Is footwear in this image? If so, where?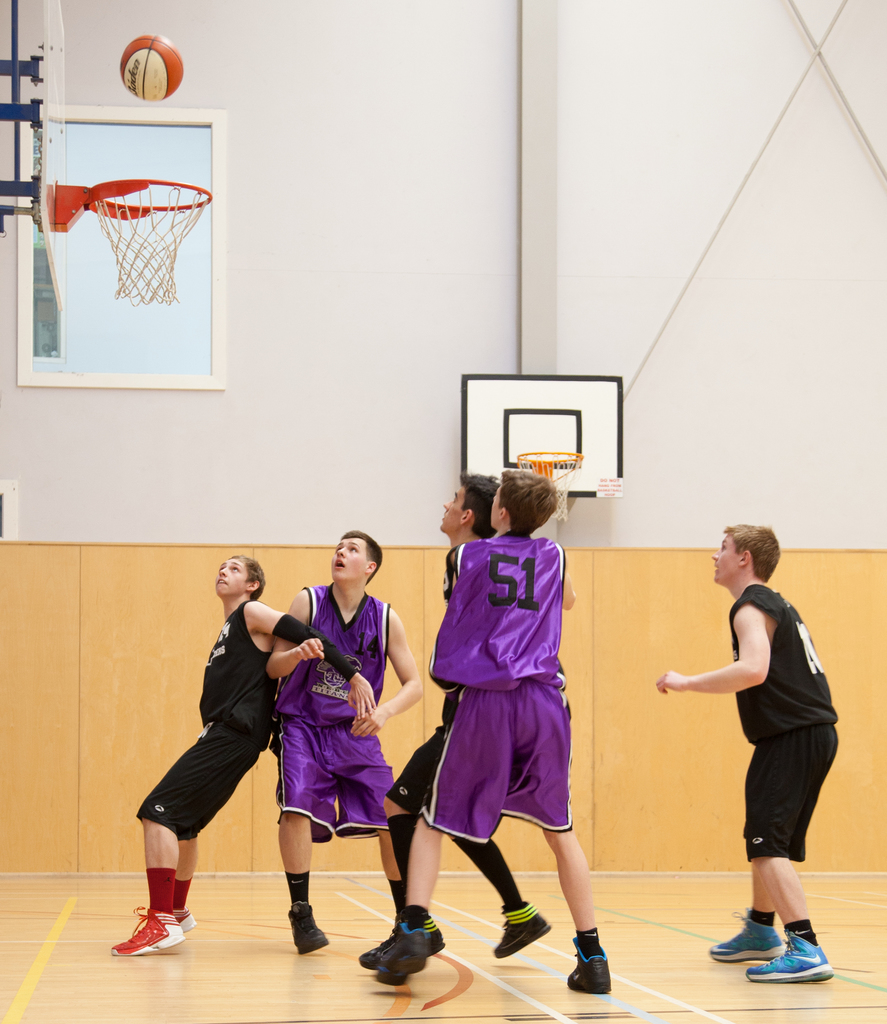
Yes, at [left=360, top=918, right=449, bottom=970].
